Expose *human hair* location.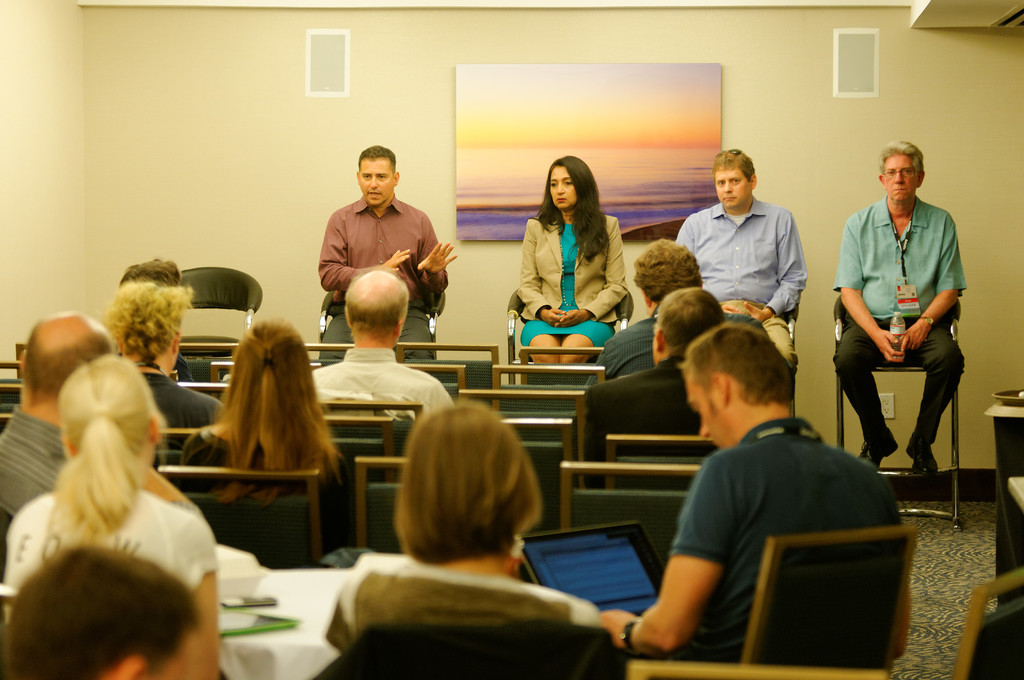
Exposed at box=[655, 287, 726, 353].
